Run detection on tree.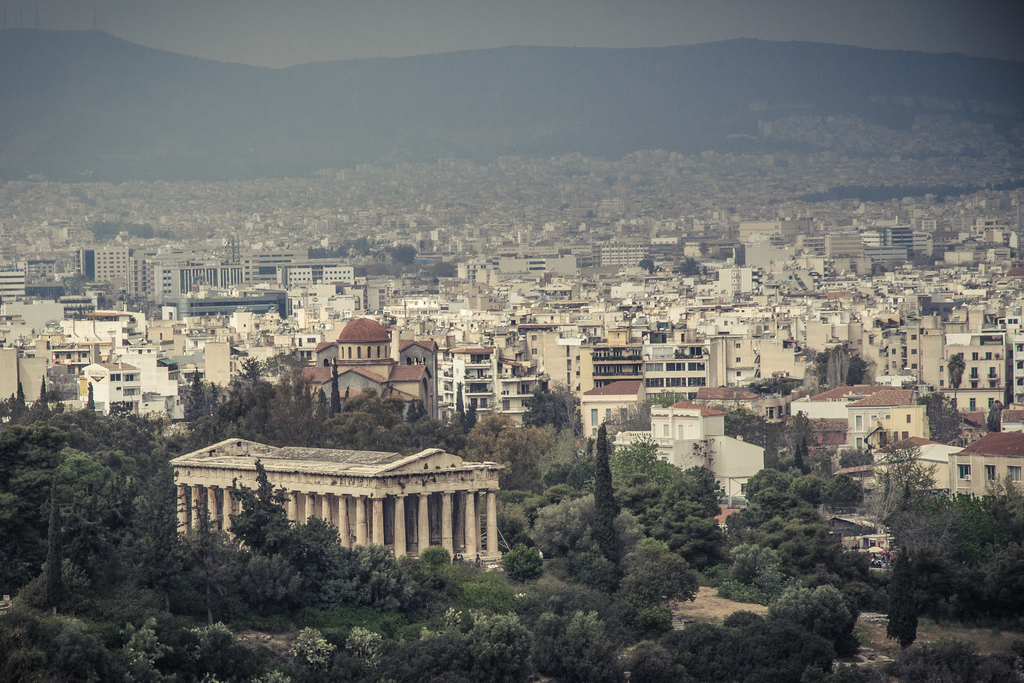
Result: [x1=881, y1=546, x2=925, y2=652].
